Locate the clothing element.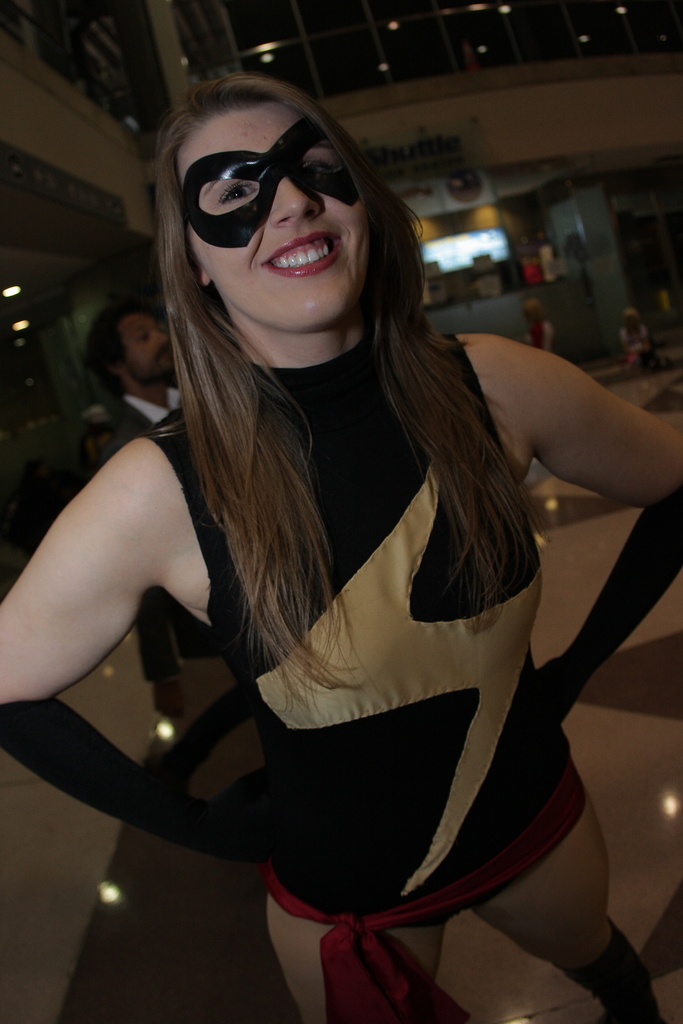
Element bbox: (211,314,555,911).
